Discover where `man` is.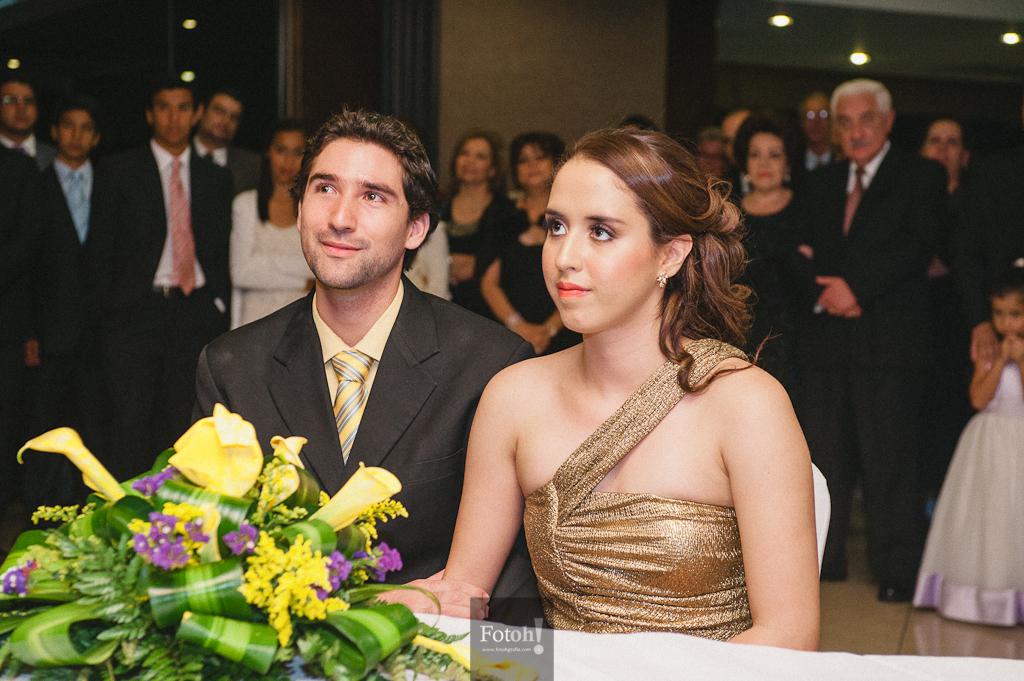
Discovered at 0, 63, 61, 175.
